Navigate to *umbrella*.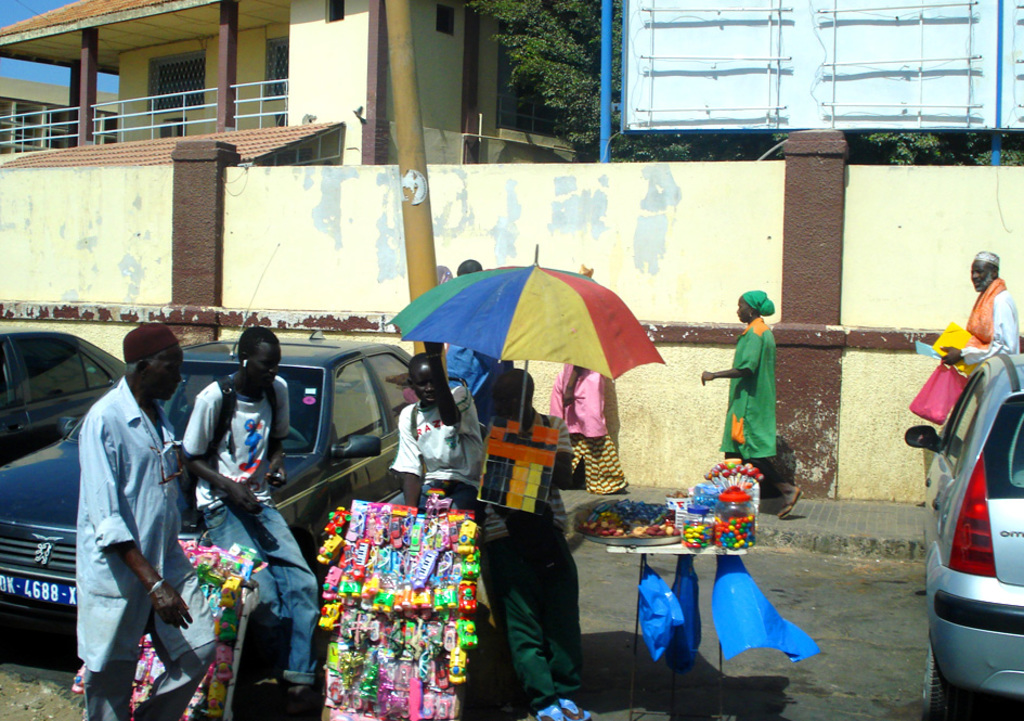
Navigation target: 386,245,669,435.
